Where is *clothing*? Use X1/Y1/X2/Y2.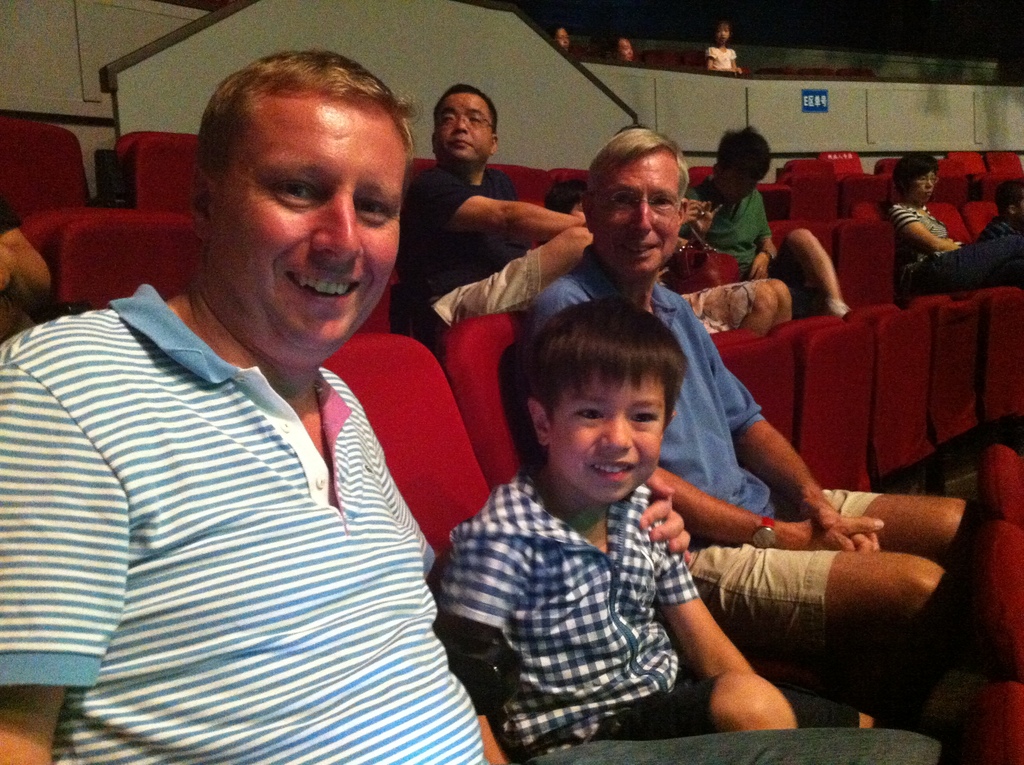
518/238/881/667.
